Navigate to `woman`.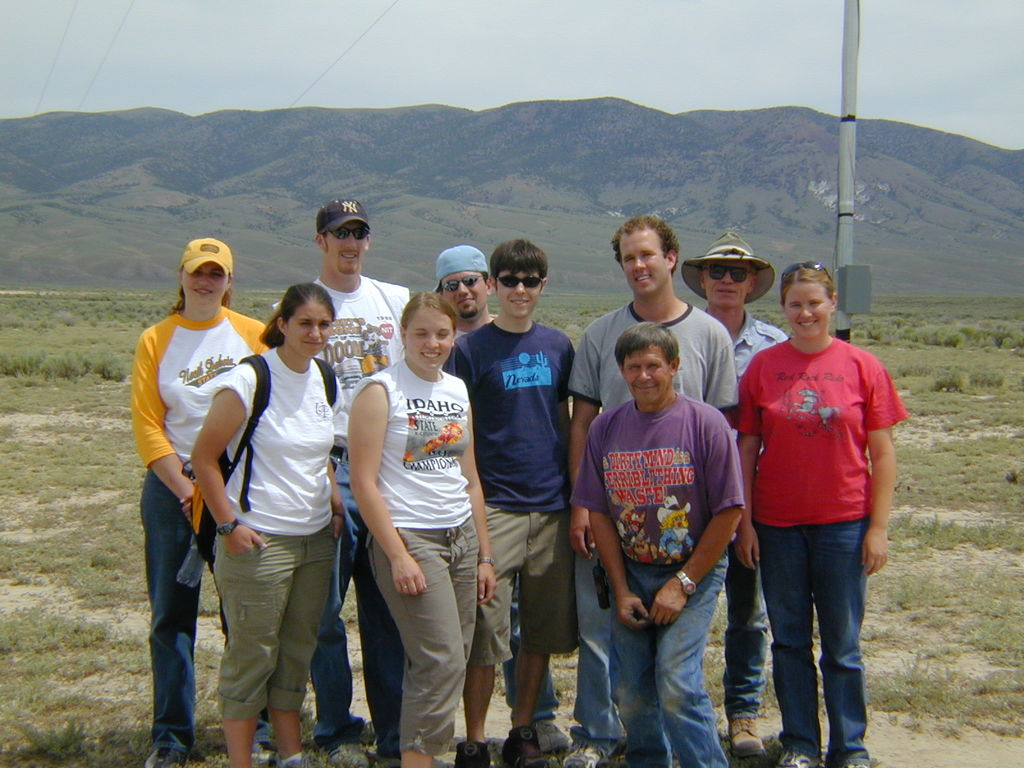
Navigation target: [129,240,274,767].
